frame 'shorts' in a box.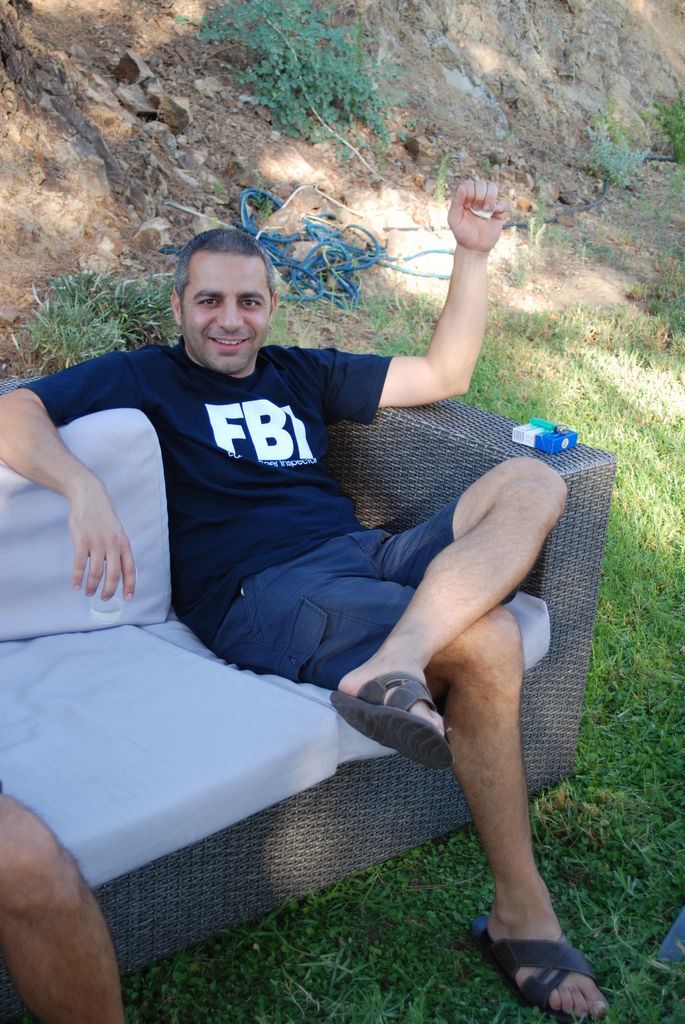
<region>211, 500, 457, 693</region>.
